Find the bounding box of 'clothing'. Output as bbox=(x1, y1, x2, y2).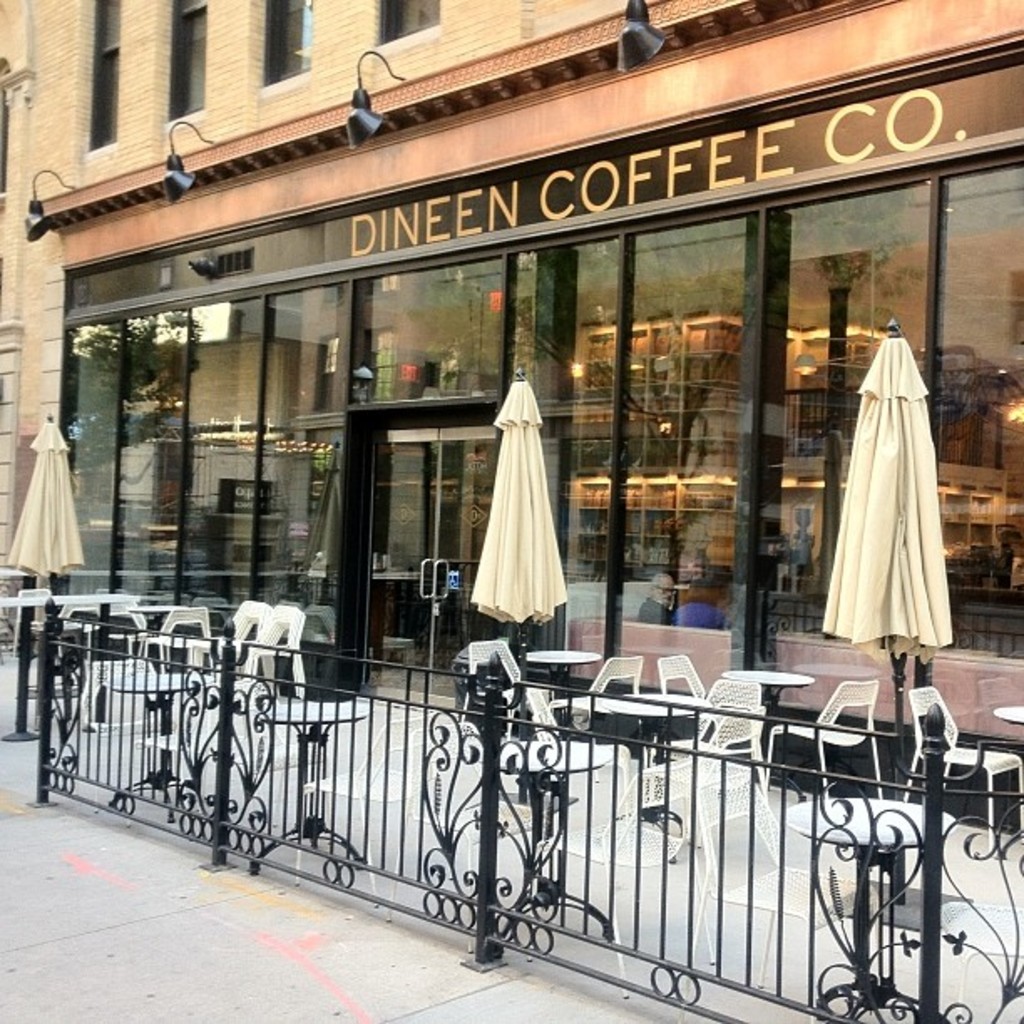
bbox=(465, 365, 579, 639).
